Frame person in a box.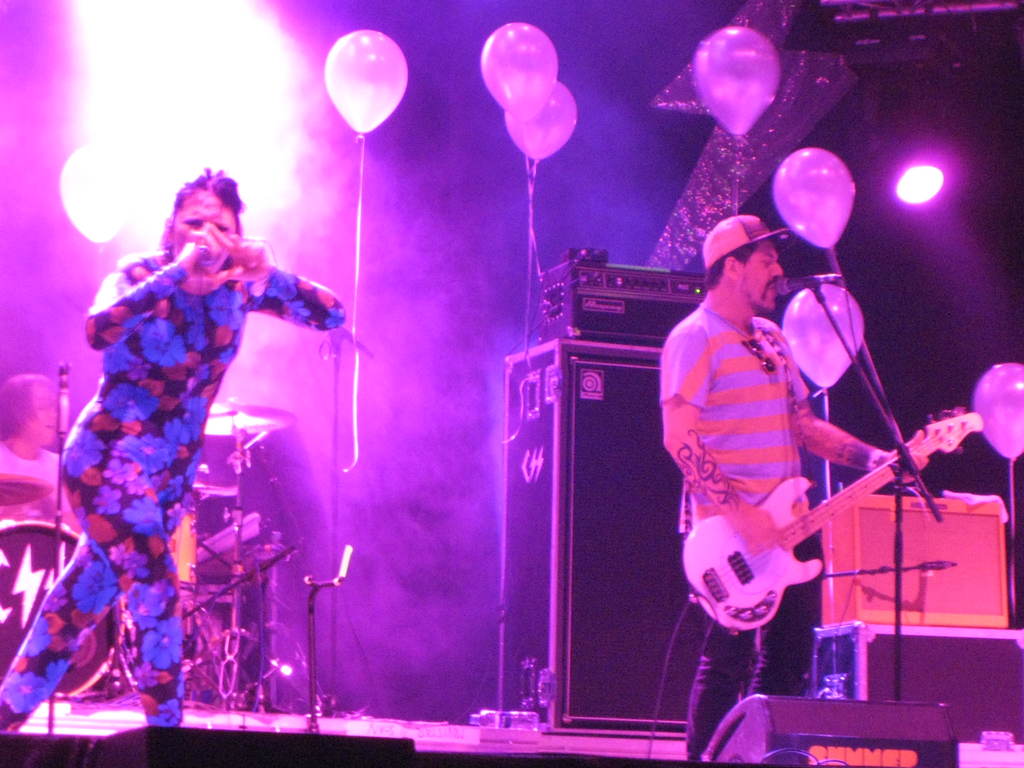
[left=64, top=148, right=330, bottom=690].
